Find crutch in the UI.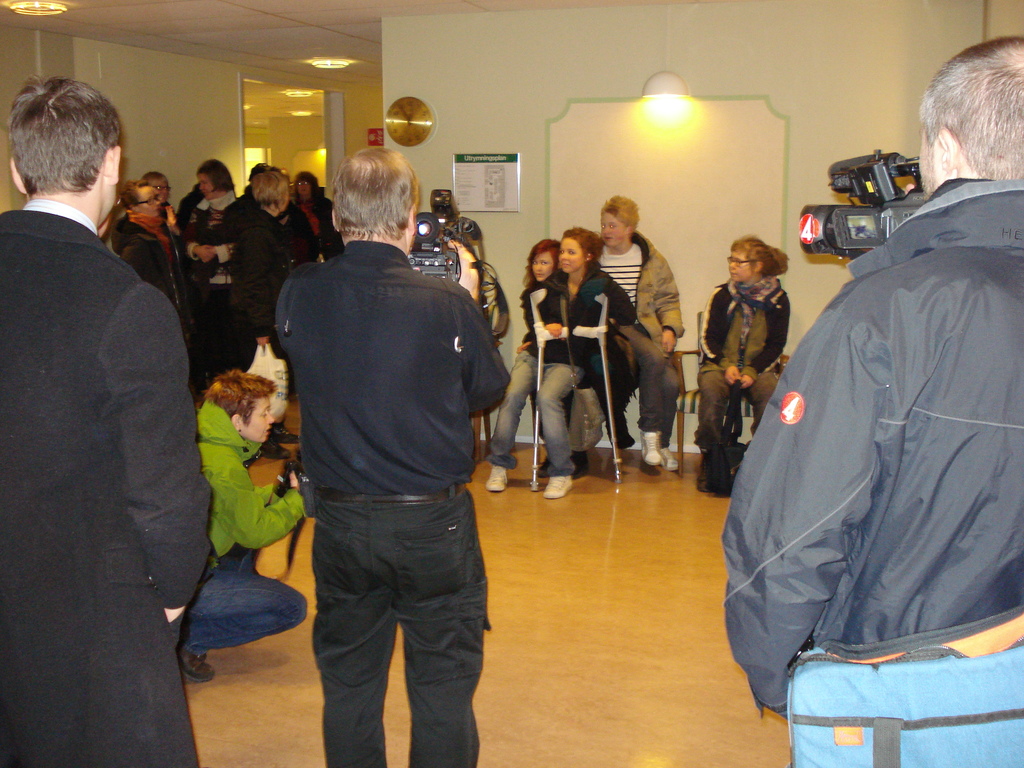
UI element at x1=528, y1=286, x2=569, y2=494.
